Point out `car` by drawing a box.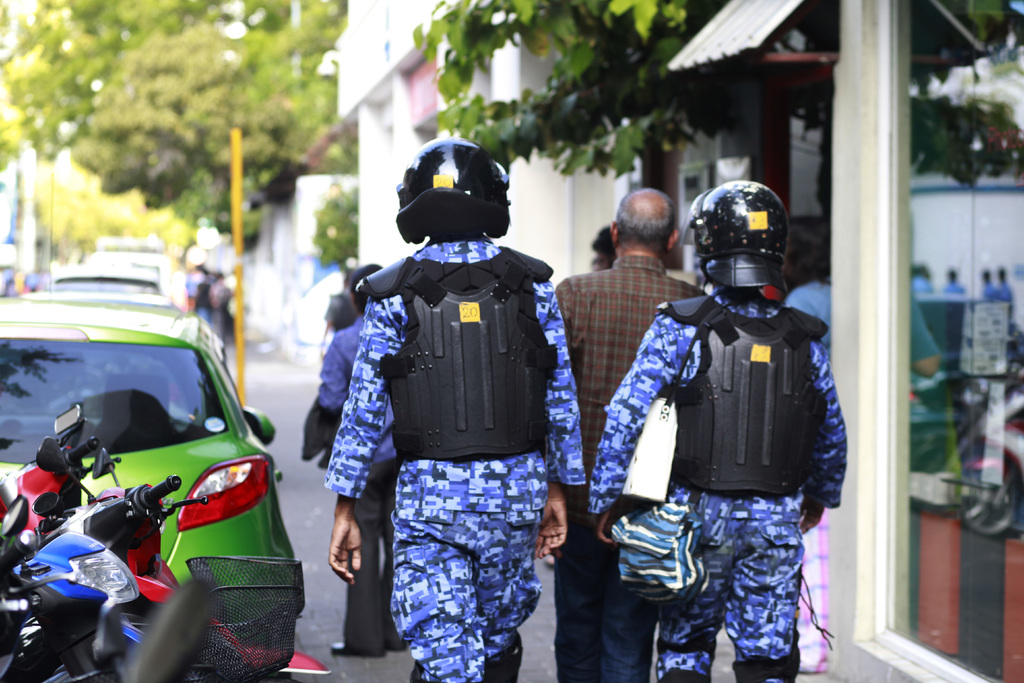
Rect(56, 258, 192, 309).
